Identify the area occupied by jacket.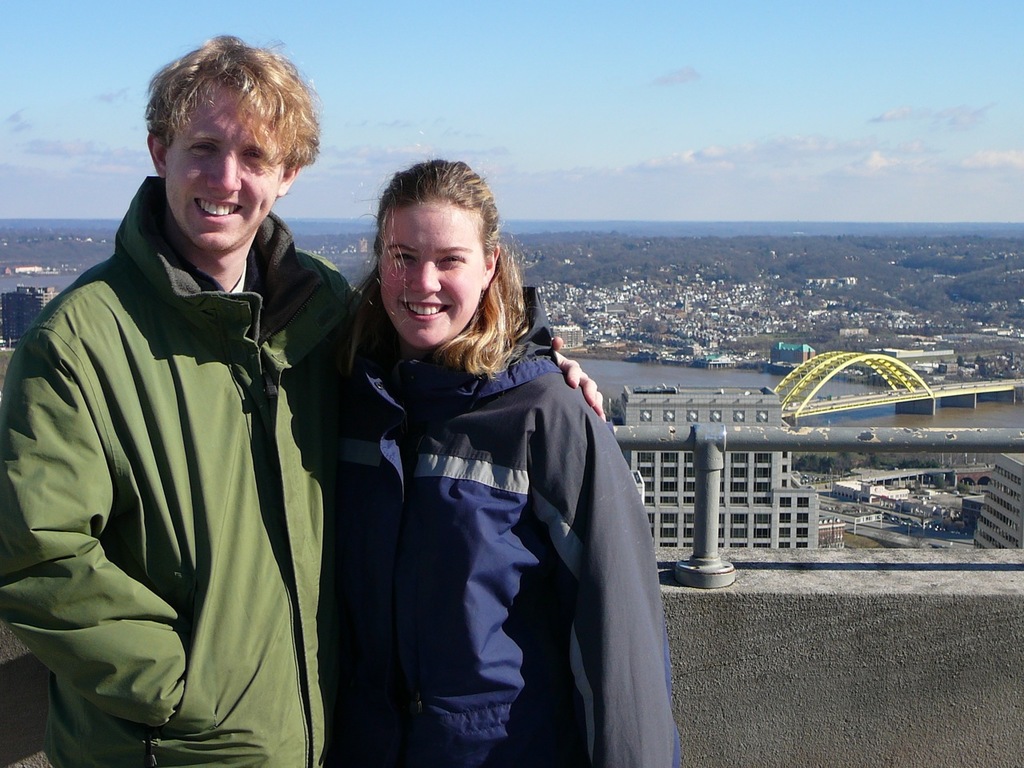
Area: [left=327, top=281, right=678, bottom=767].
